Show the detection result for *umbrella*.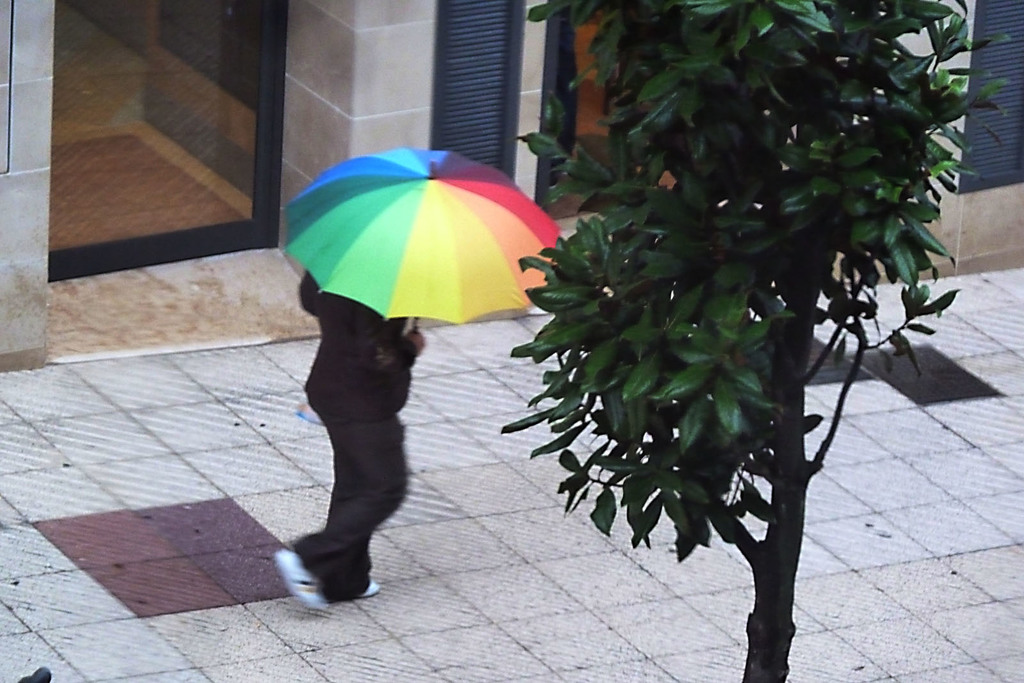
crop(284, 145, 567, 336).
